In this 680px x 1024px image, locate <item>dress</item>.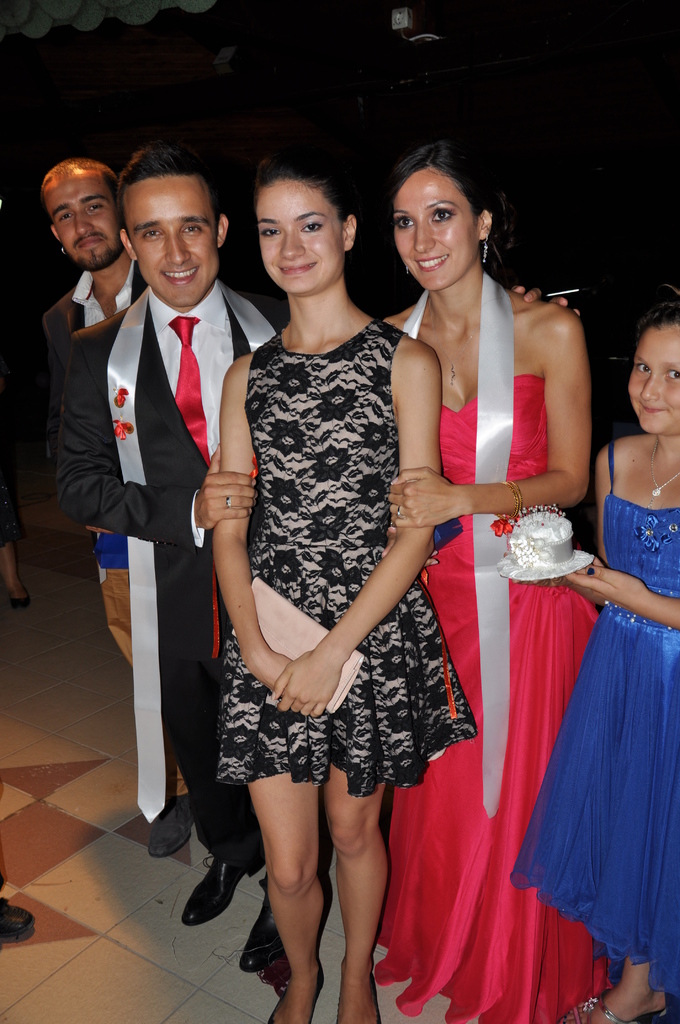
Bounding box: bbox=(218, 319, 481, 802).
